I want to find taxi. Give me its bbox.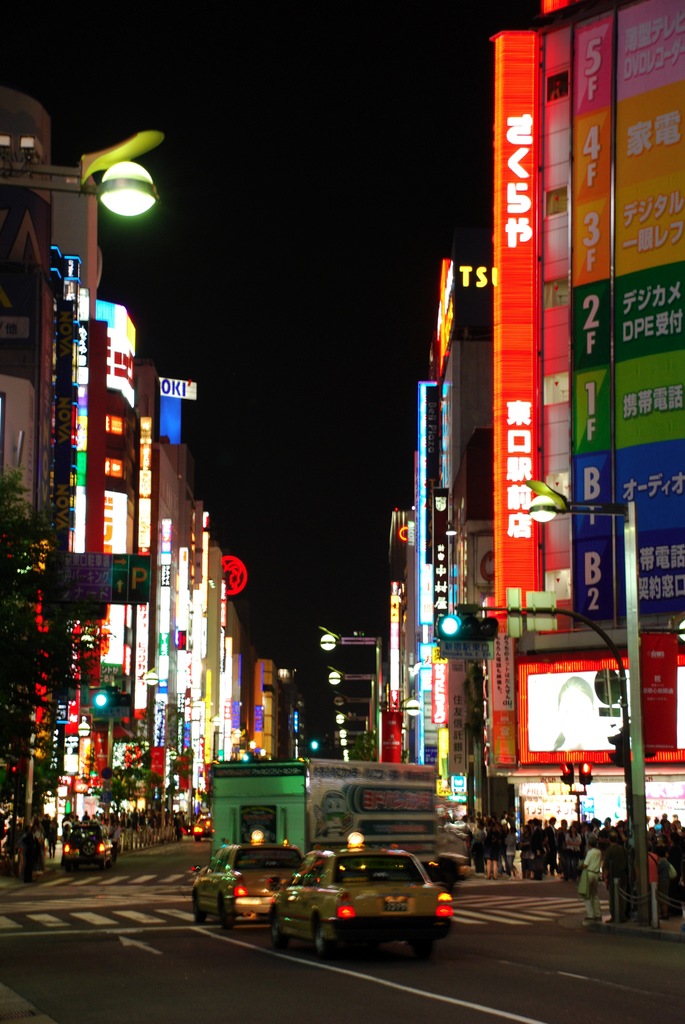
region(271, 834, 453, 956).
